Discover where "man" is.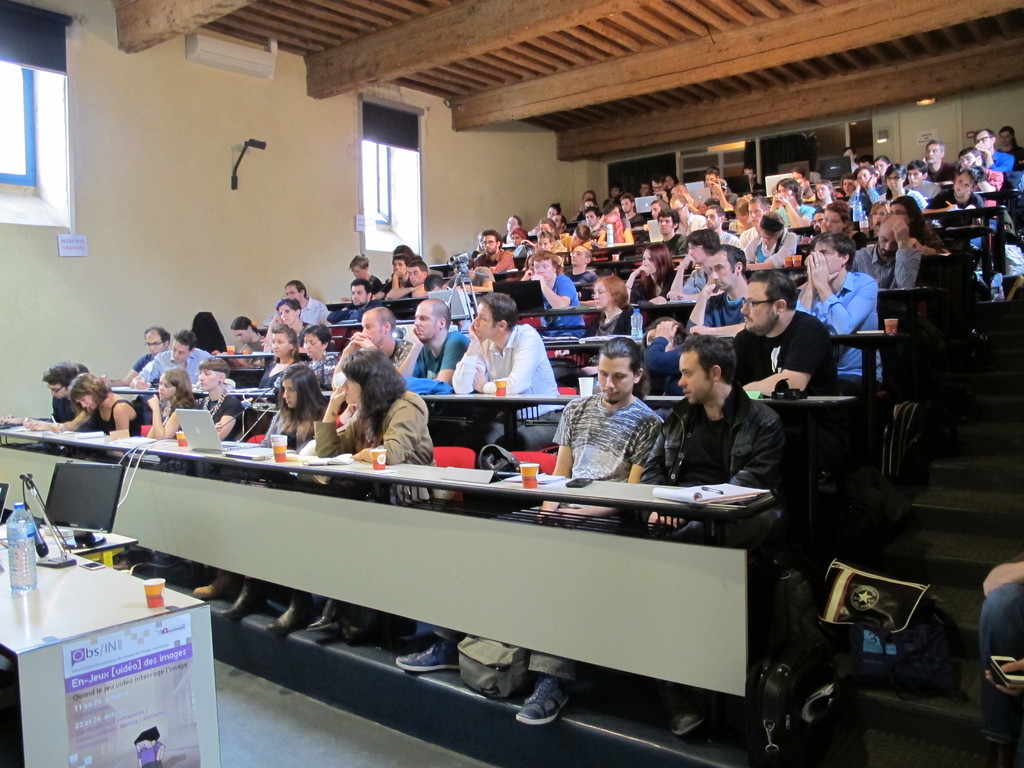
Discovered at [left=650, top=177, right=666, bottom=204].
